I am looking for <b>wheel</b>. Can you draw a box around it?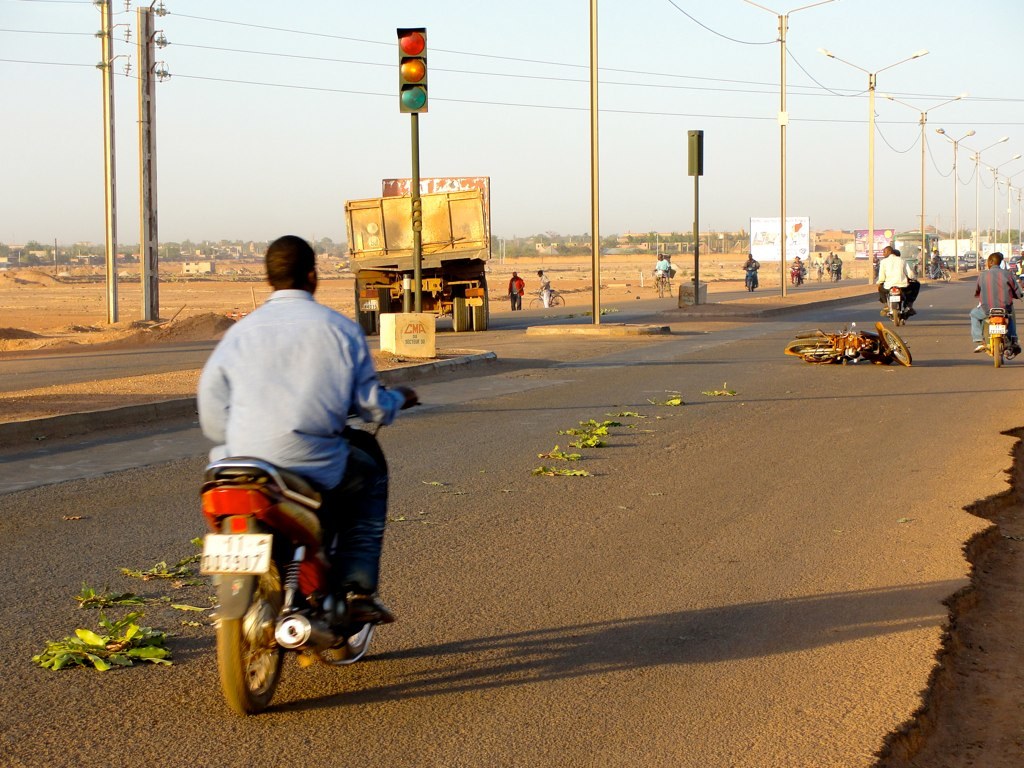
Sure, the bounding box is (888, 303, 913, 323).
